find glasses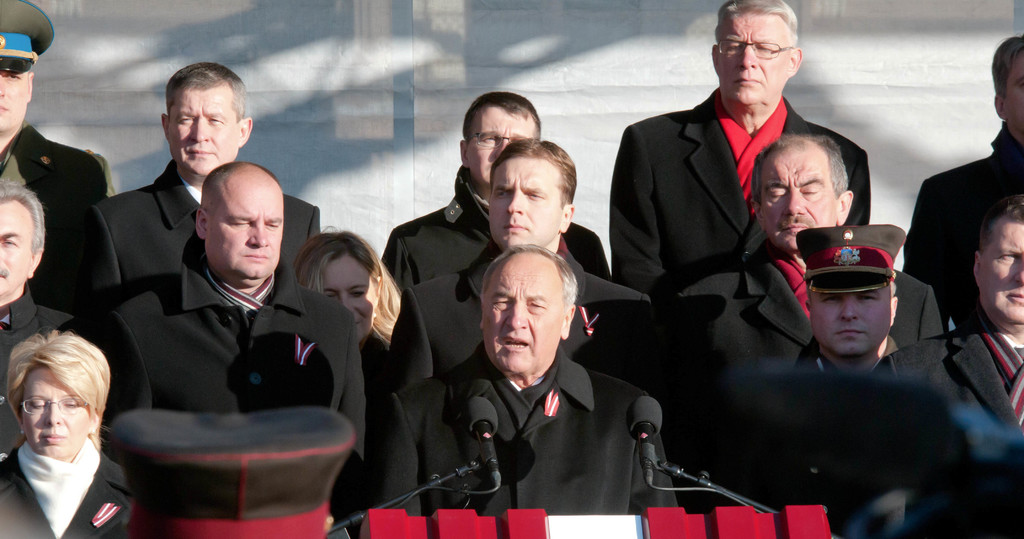
region(714, 36, 795, 62)
